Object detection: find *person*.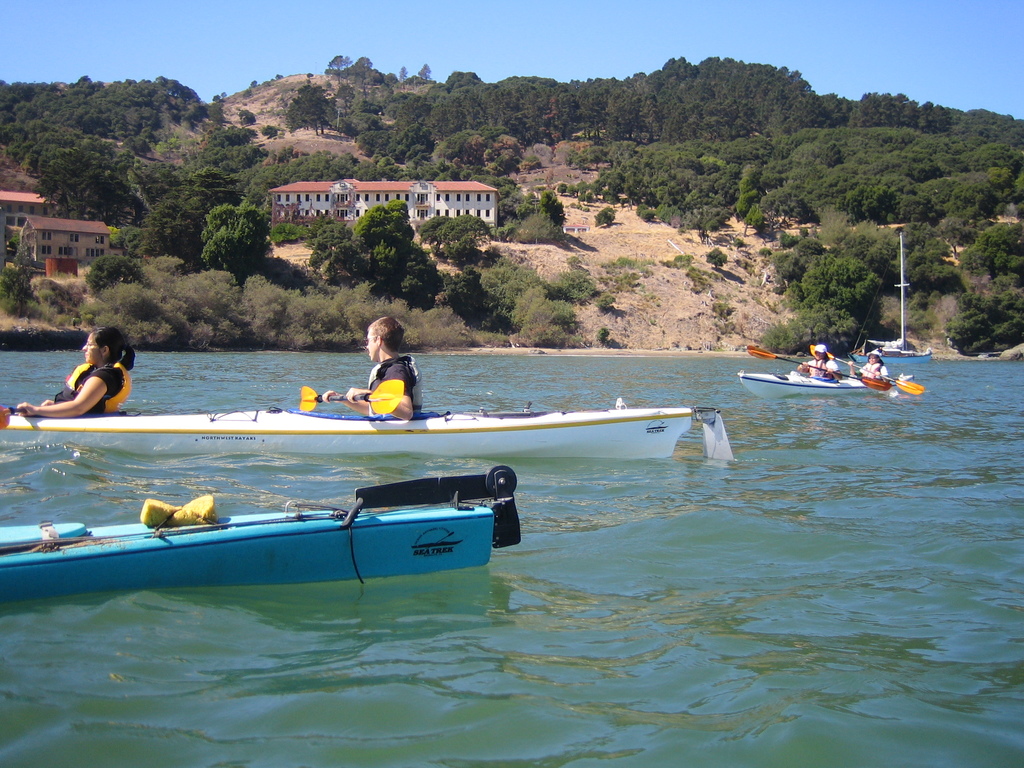
crop(48, 324, 125, 424).
